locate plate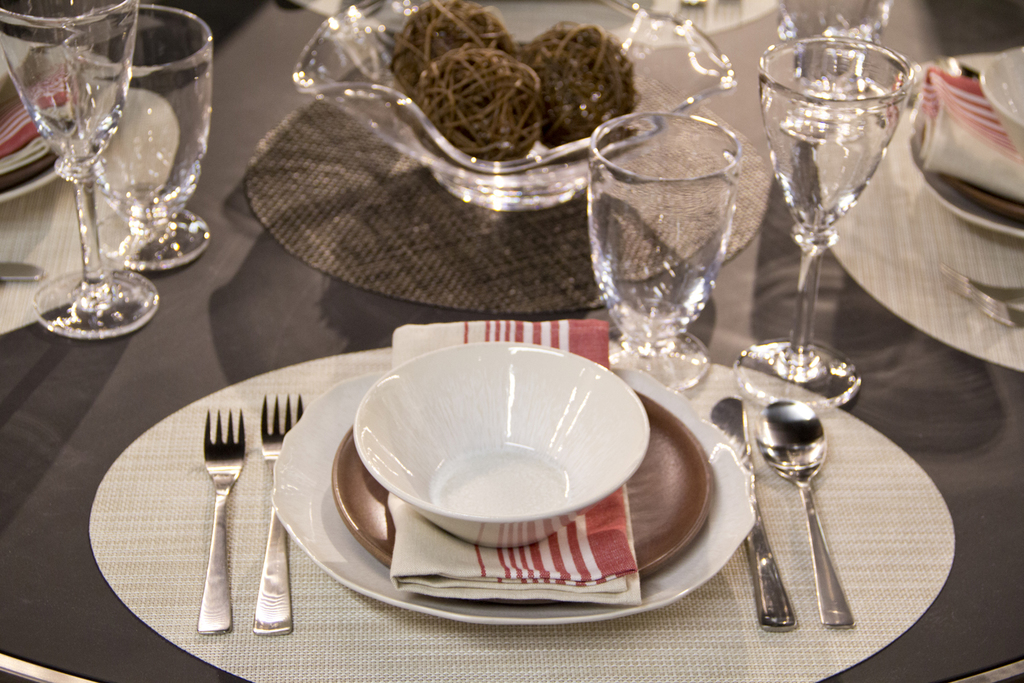
(0,36,79,173)
